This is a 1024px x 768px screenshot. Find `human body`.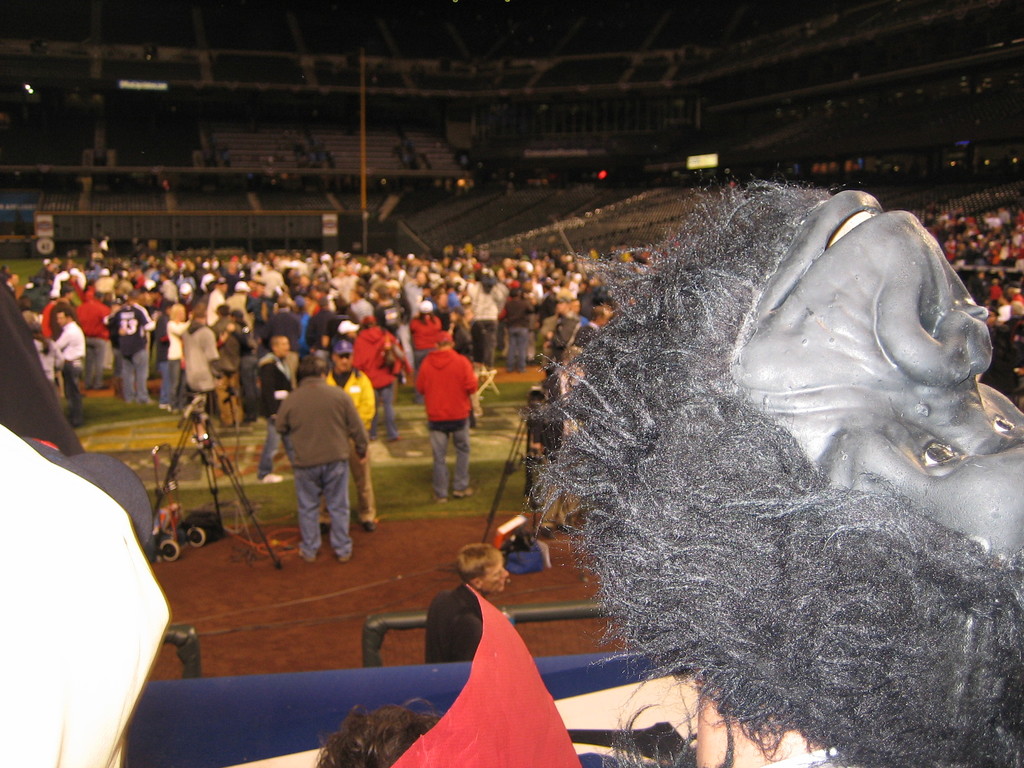
Bounding box: crop(157, 270, 175, 307).
